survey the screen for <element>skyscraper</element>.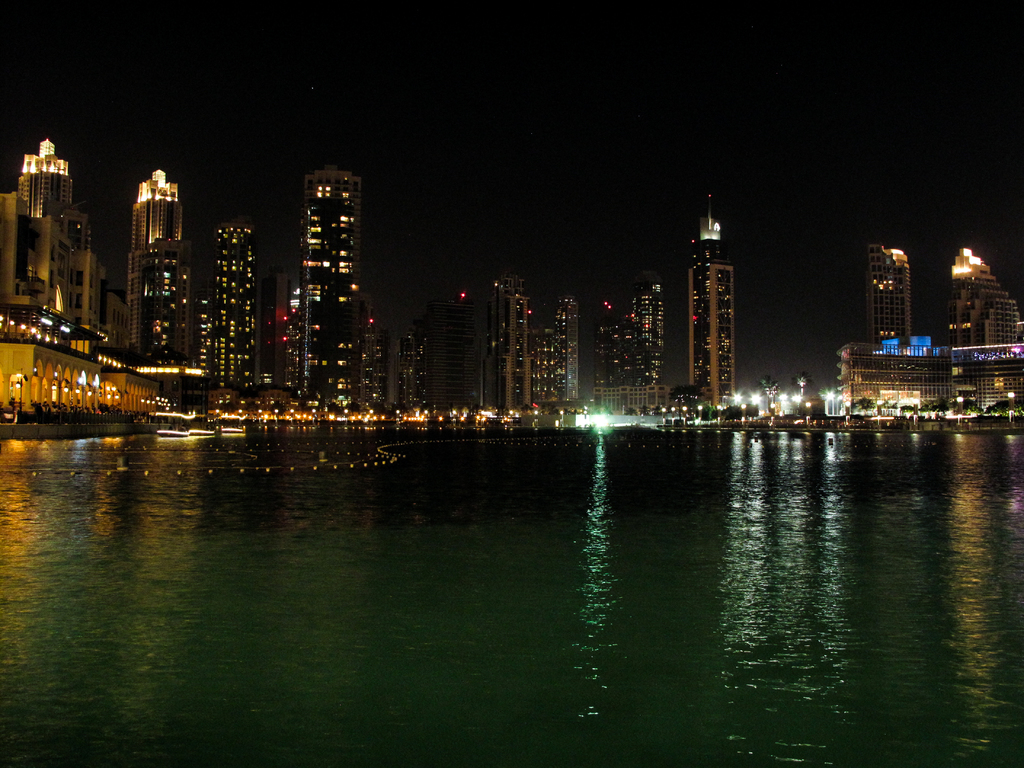
Survey found: 864, 239, 913, 356.
